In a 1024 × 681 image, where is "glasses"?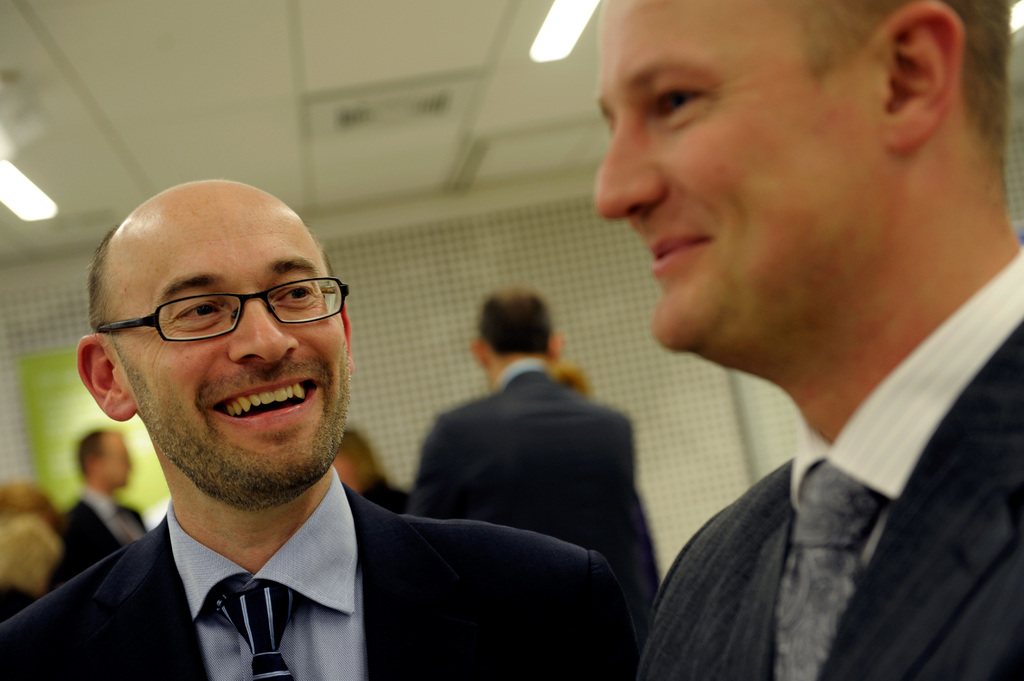
(97,273,340,357).
